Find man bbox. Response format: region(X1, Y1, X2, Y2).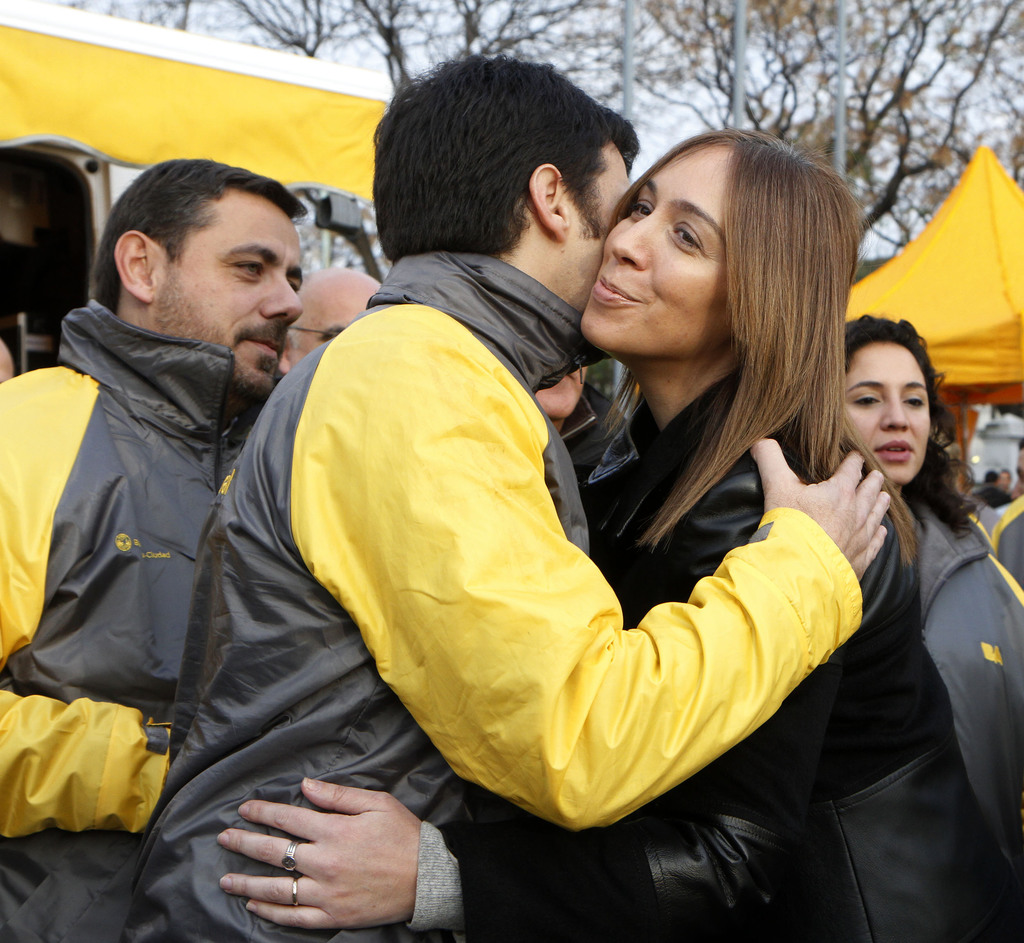
region(529, 347, 637, 501).
